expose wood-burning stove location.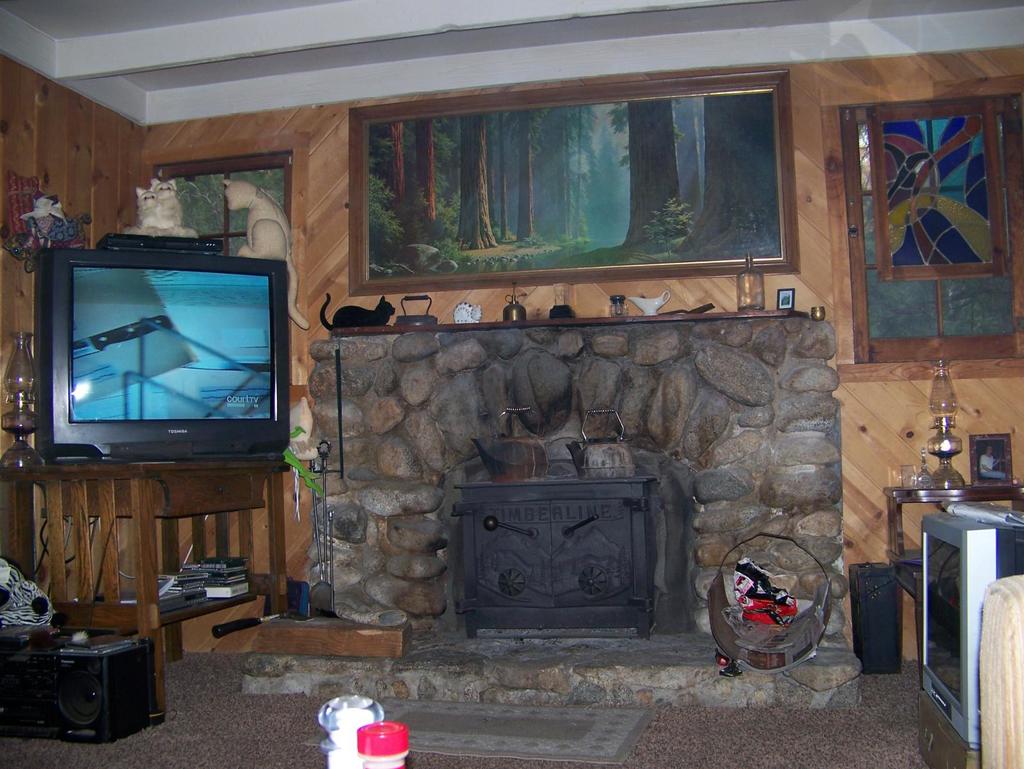
Exposed at select_region(244, 313, 865, 697).
